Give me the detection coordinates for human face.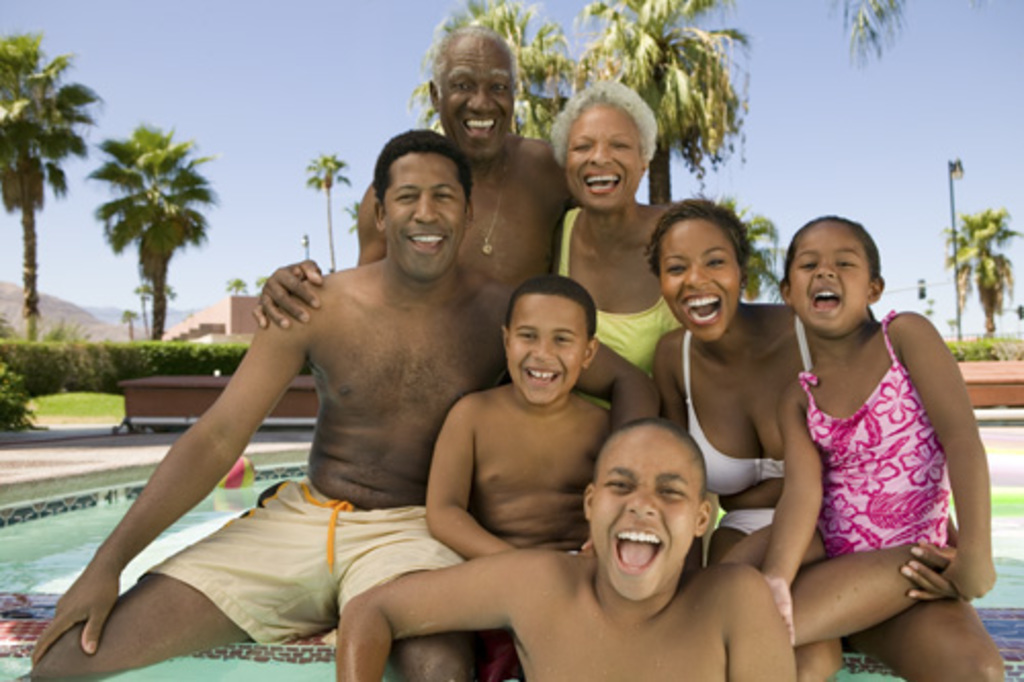
<bbox>588, 424, 700, 602</bbox>.
